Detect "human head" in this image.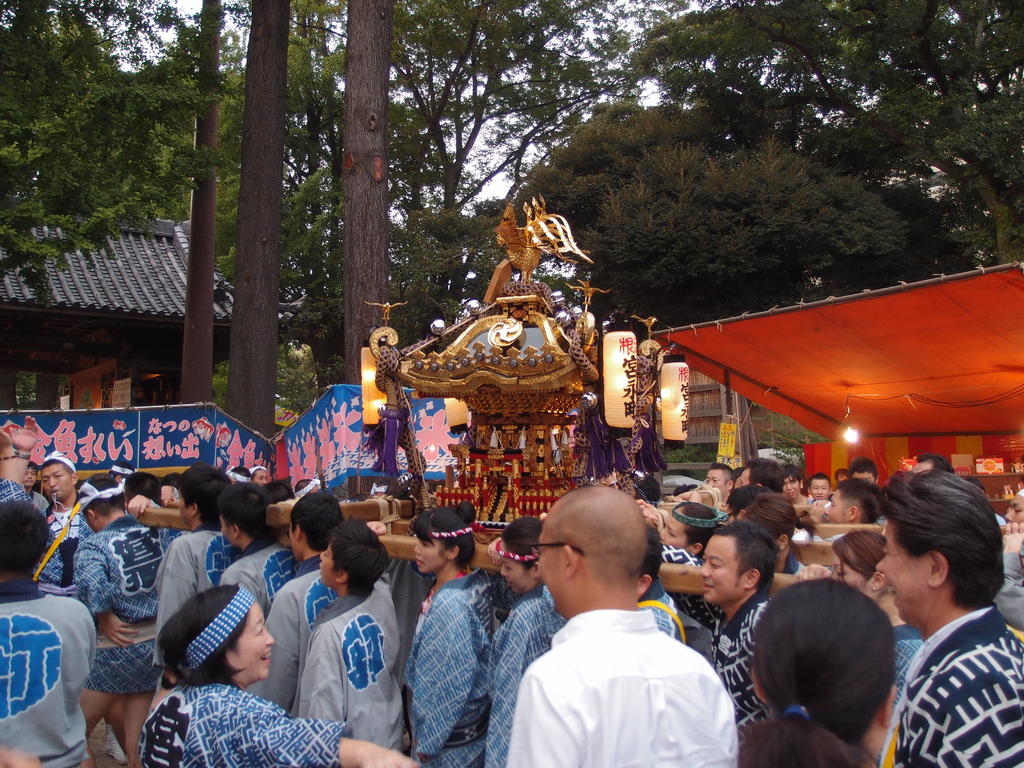
Detection: locate(289, 491, 346, 563).
